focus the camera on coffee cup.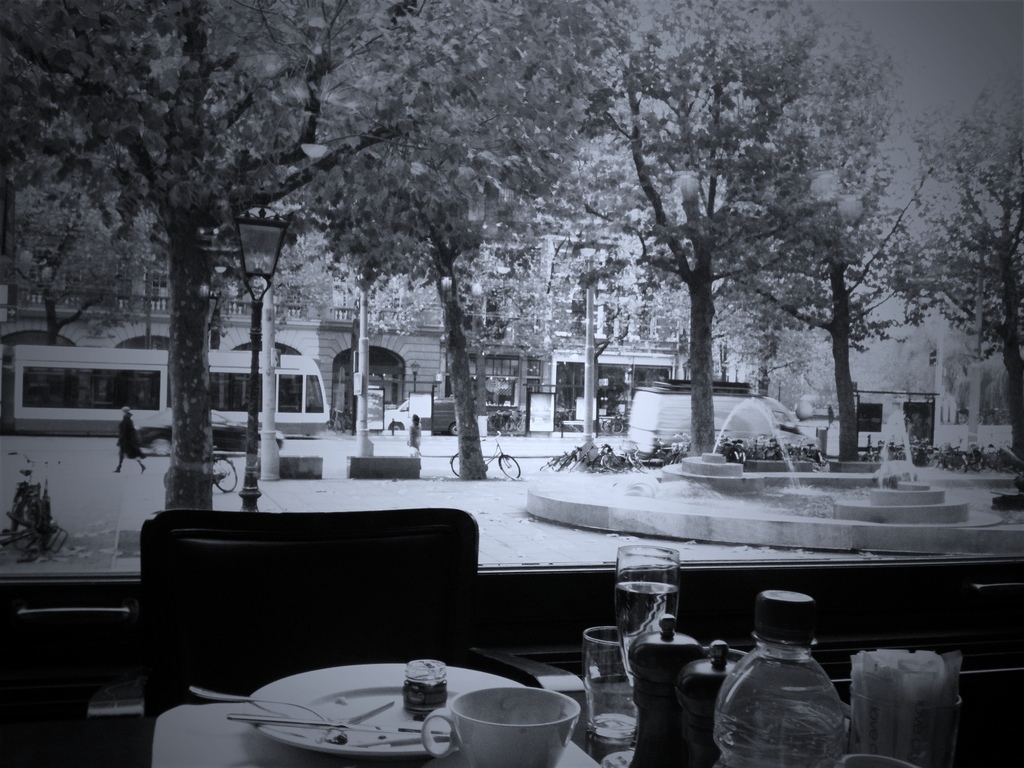
Focus region: rect(420, 681, 583, 764).
